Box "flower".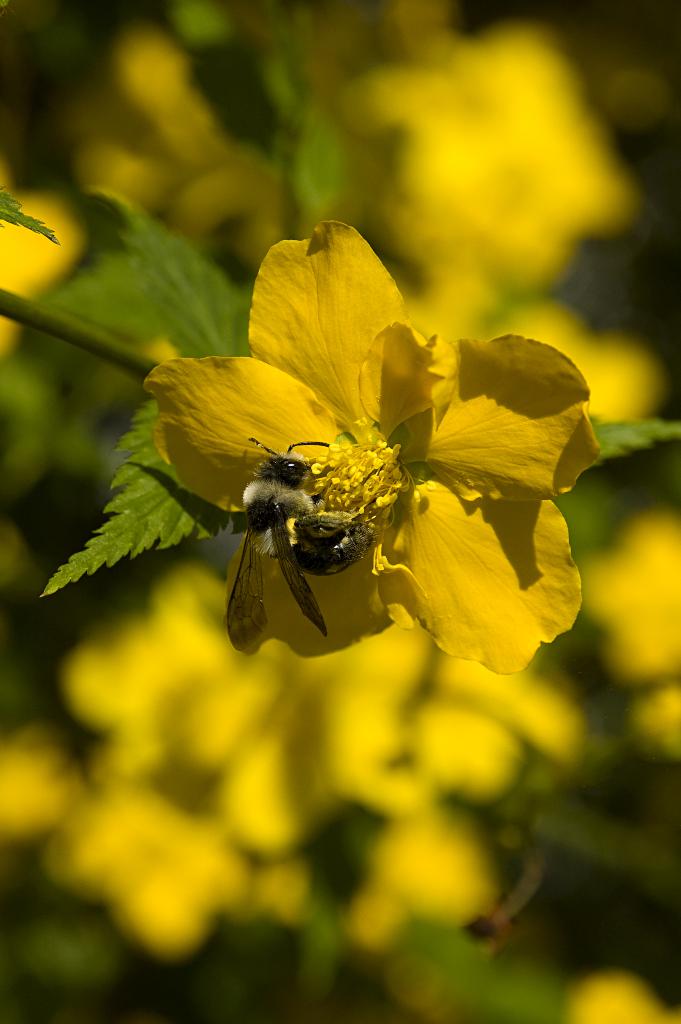
x1=553, y1=968, x2=680, y2=1023.
